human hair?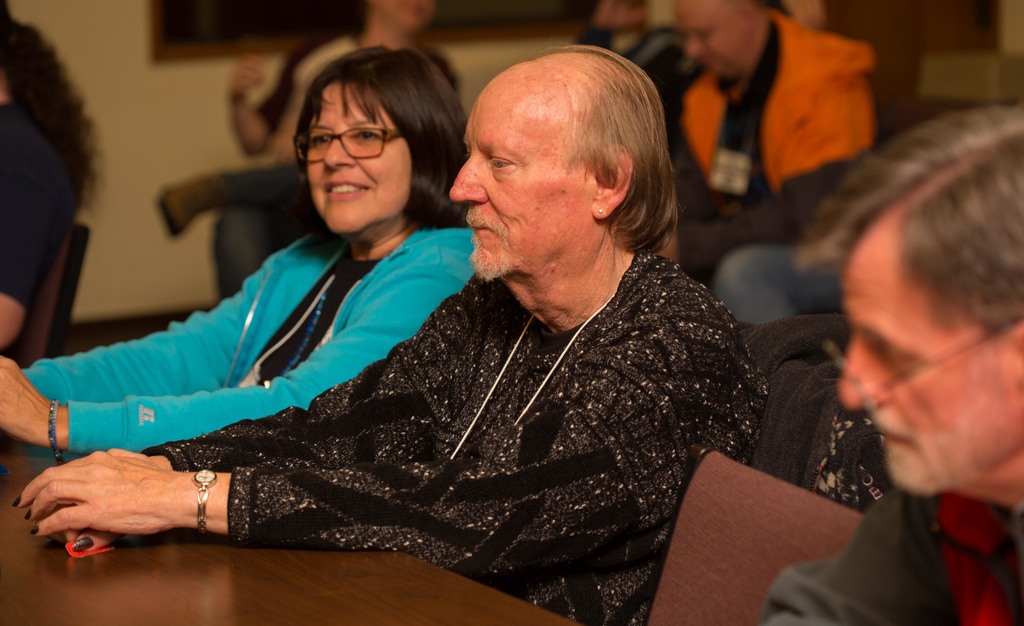
BBox(0, 0, 102, 223)
